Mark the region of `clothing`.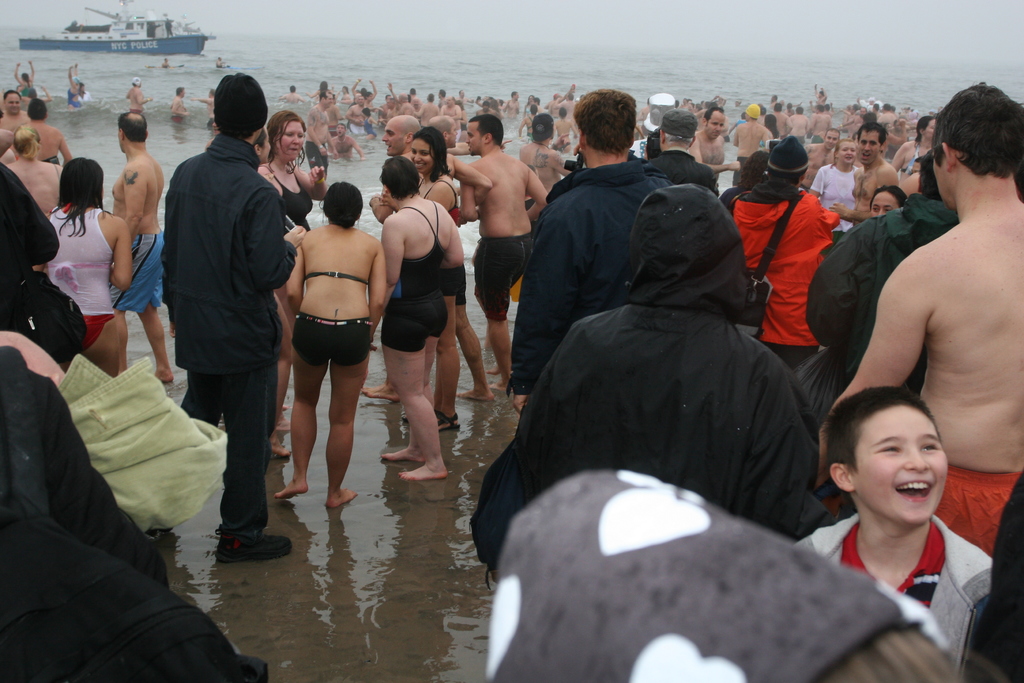
Region: locate(447, 267, 473, 306).
